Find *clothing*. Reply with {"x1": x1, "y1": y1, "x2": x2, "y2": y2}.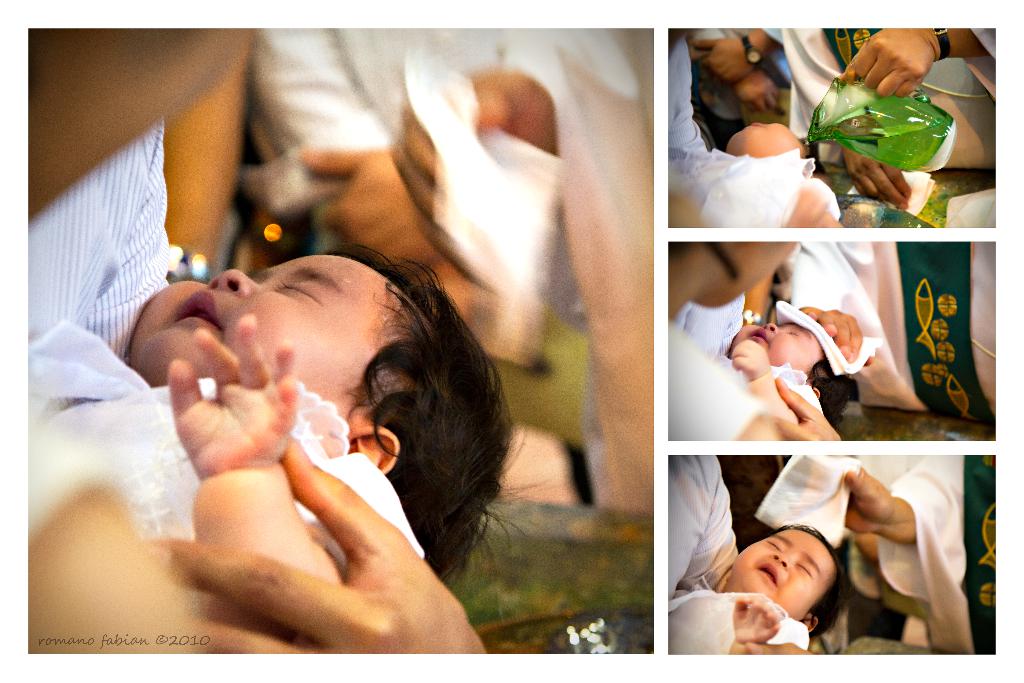
{"x1": 667, "y1": 141, "x2": 832, "y2": 236}.
